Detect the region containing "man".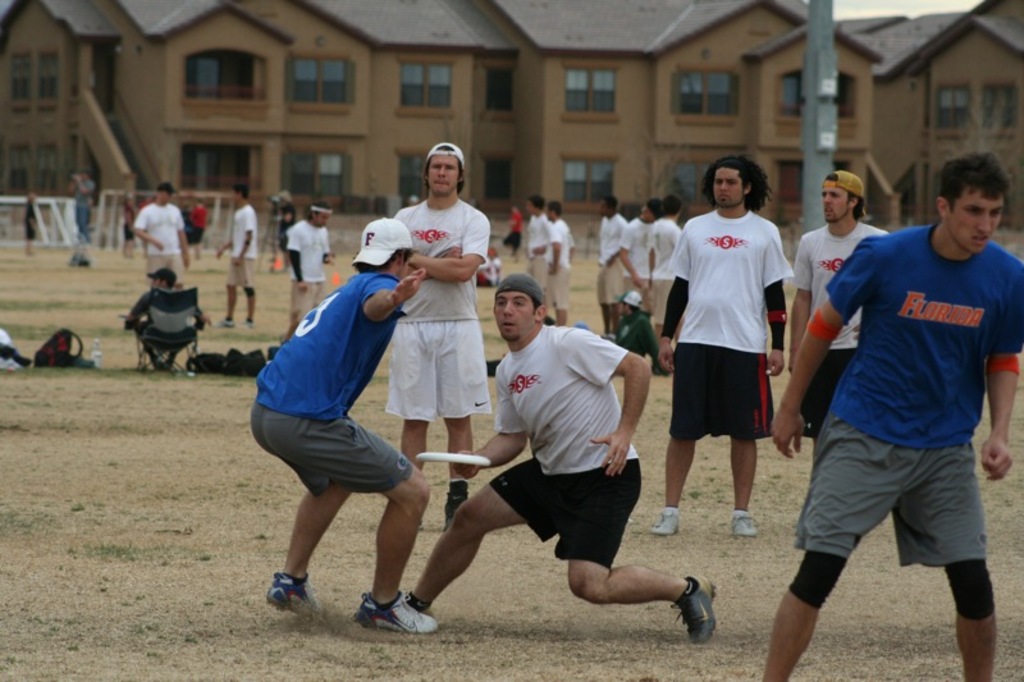
[x1=401, y1=274, x2=718, y2=646].
